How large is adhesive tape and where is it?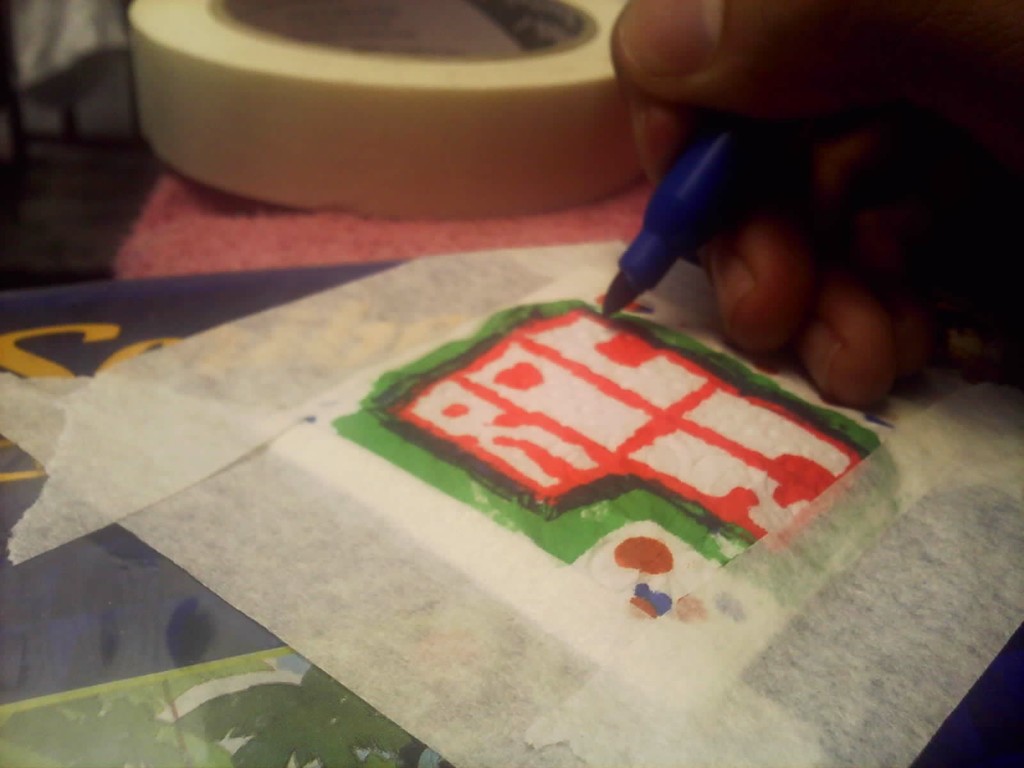
Bounding box: select_region(125, 0, 645, 220).
